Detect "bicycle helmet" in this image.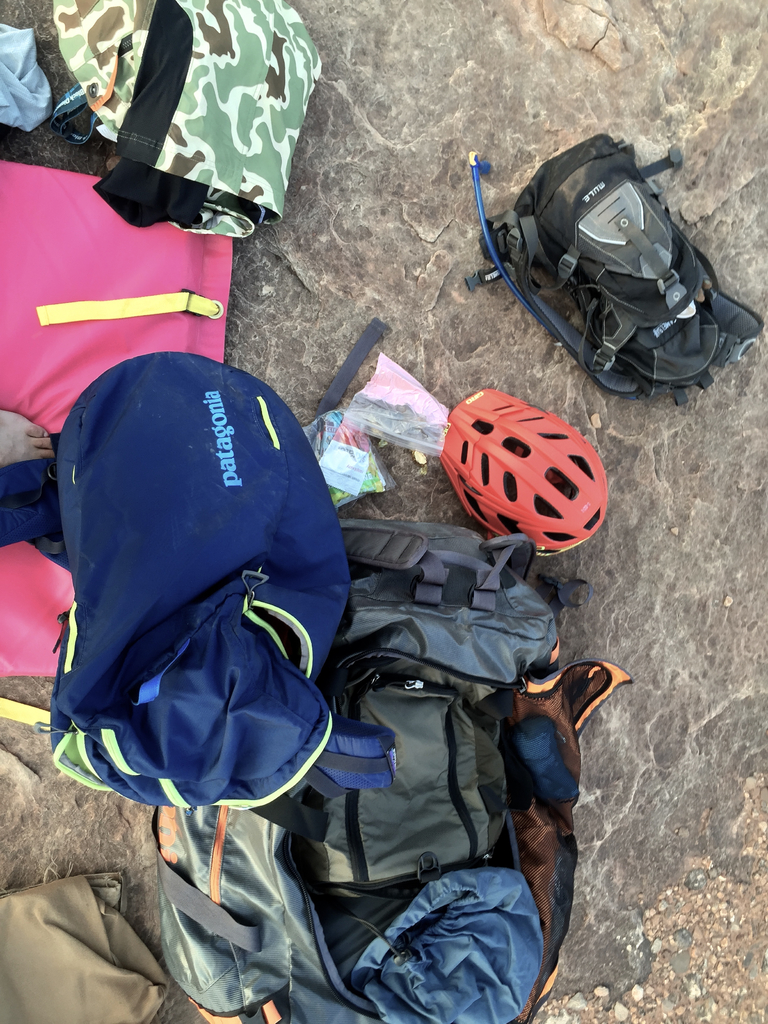
Detection: box(434, 383, 609, 557).
